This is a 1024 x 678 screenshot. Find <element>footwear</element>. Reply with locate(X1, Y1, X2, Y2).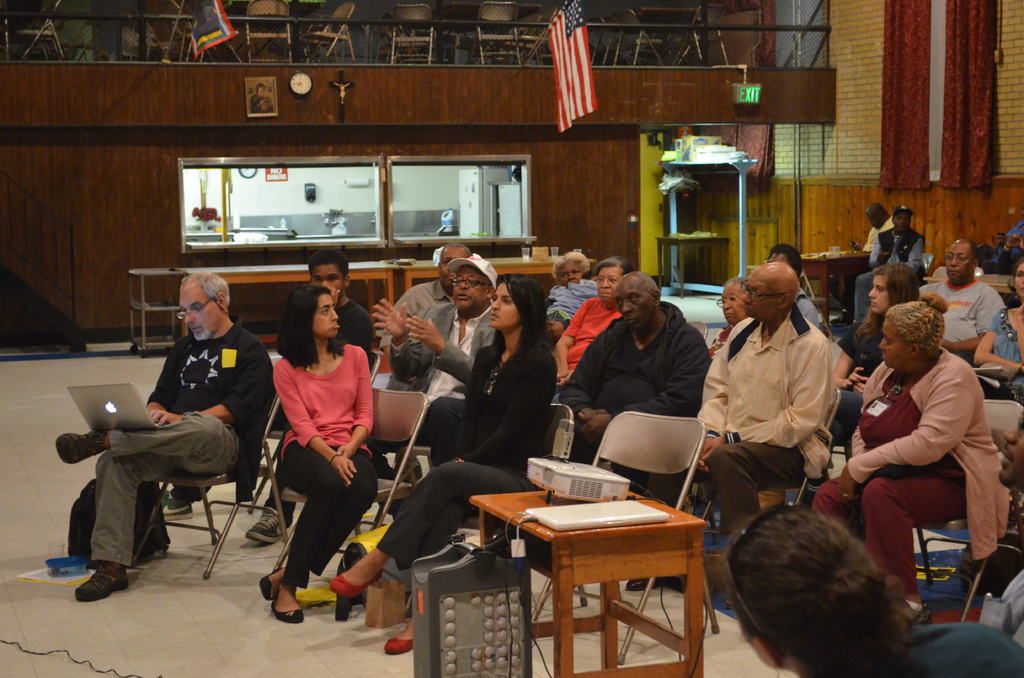
locate(382, 640, 415, 658).
